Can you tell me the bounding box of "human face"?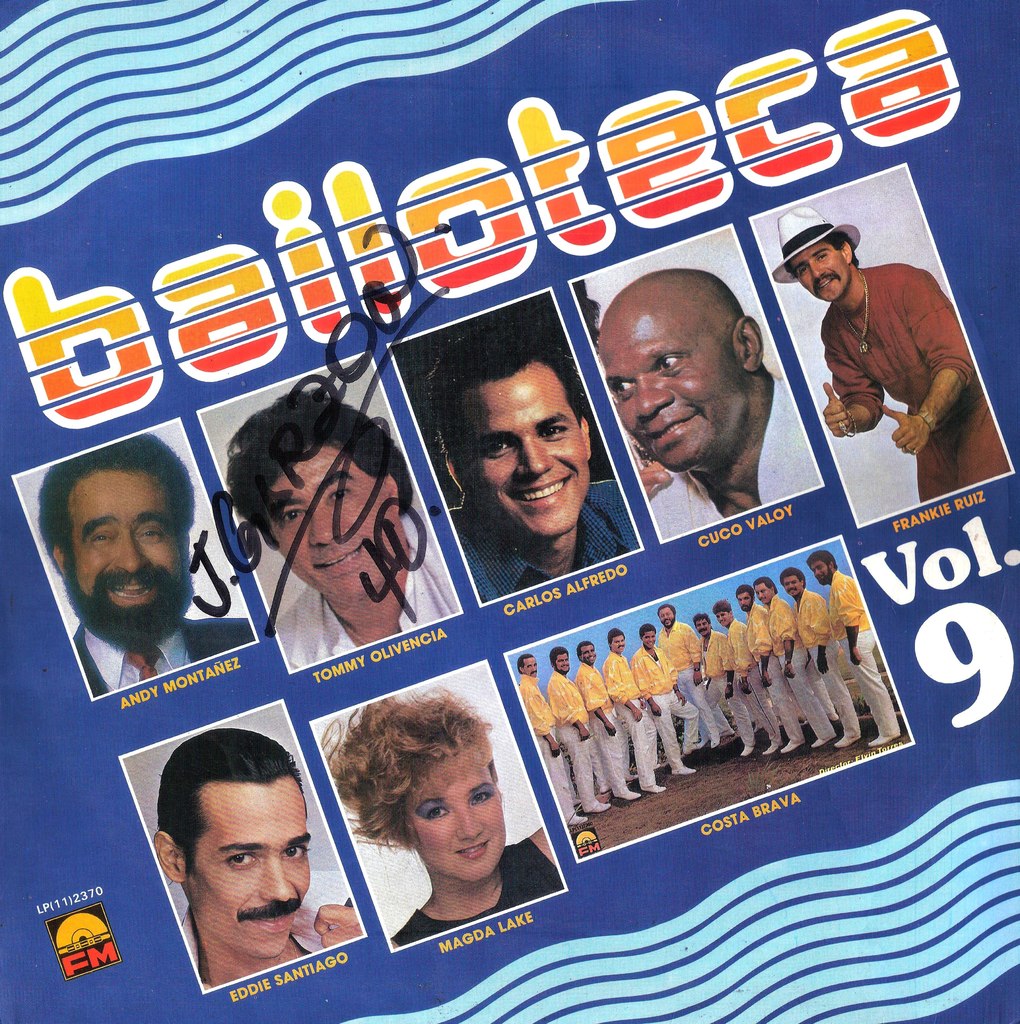
region(814, 564, 830, 585).
